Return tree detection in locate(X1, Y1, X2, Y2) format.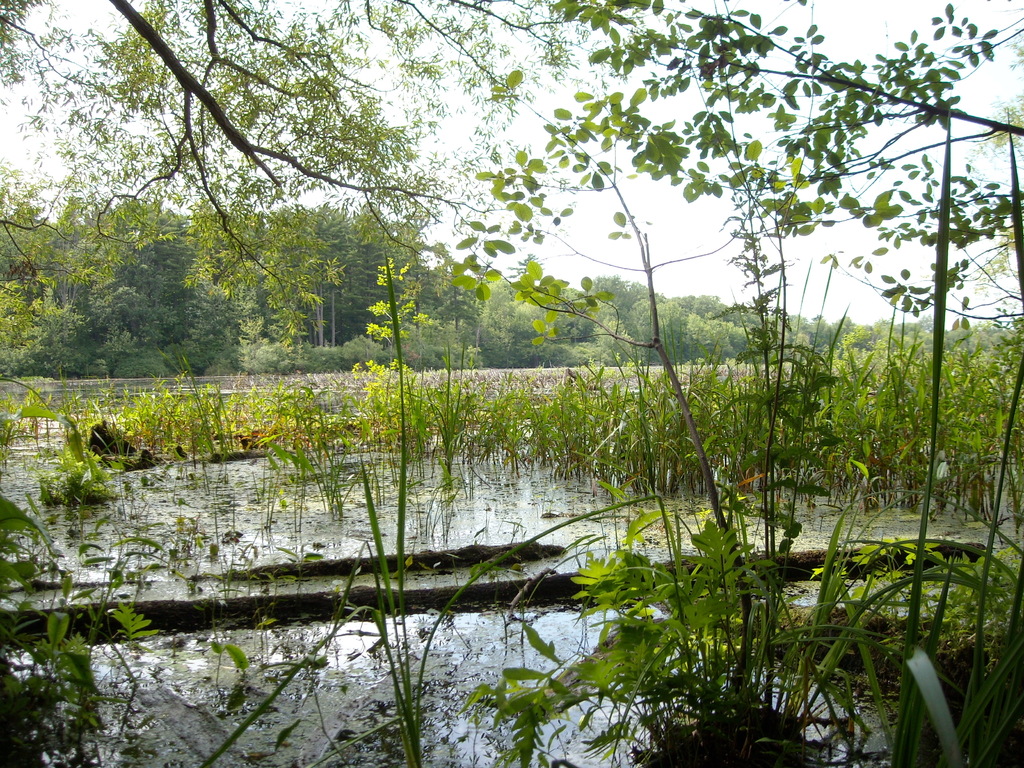
locate(0, 0, 632, 343).
